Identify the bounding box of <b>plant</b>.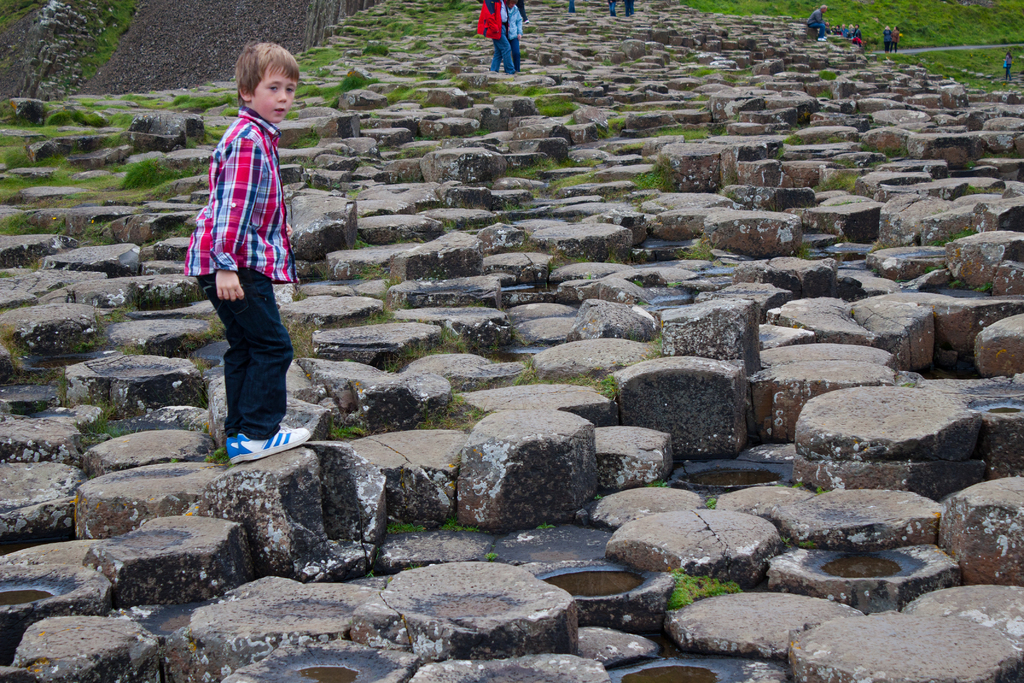
[816, 68, 842, 81].
